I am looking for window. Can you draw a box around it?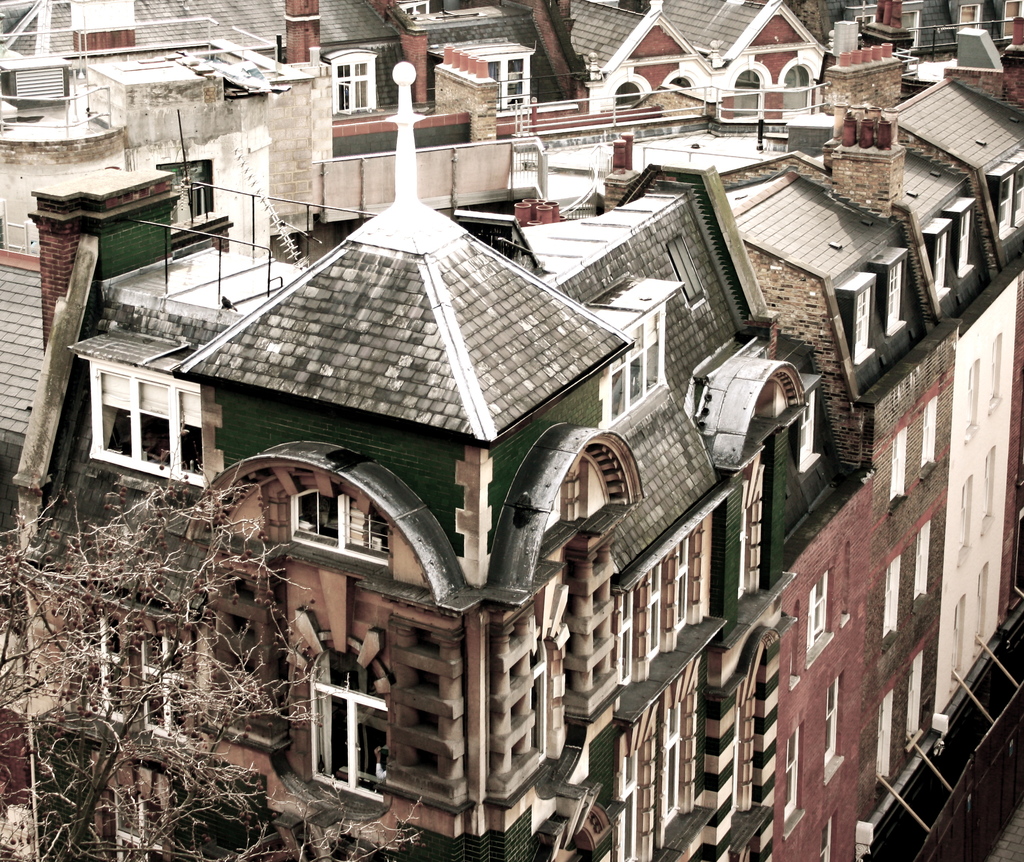
Sure, the bounding box is pyautogui.locateOnScreen(496, 61, 527, 115).
